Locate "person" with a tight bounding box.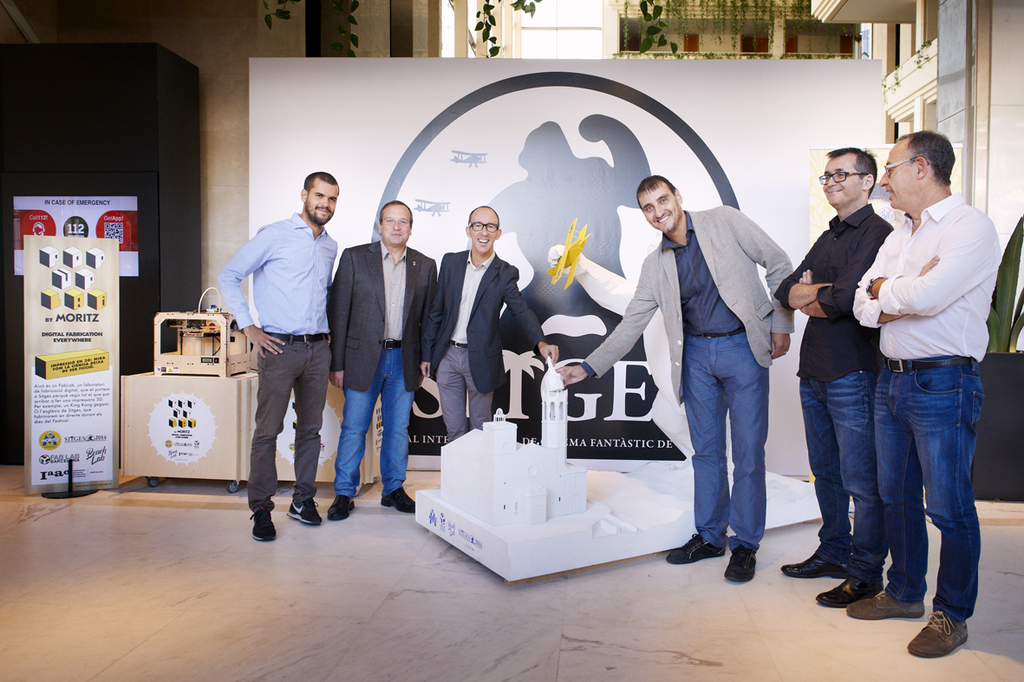
detection(421, 208, 555, 437).
